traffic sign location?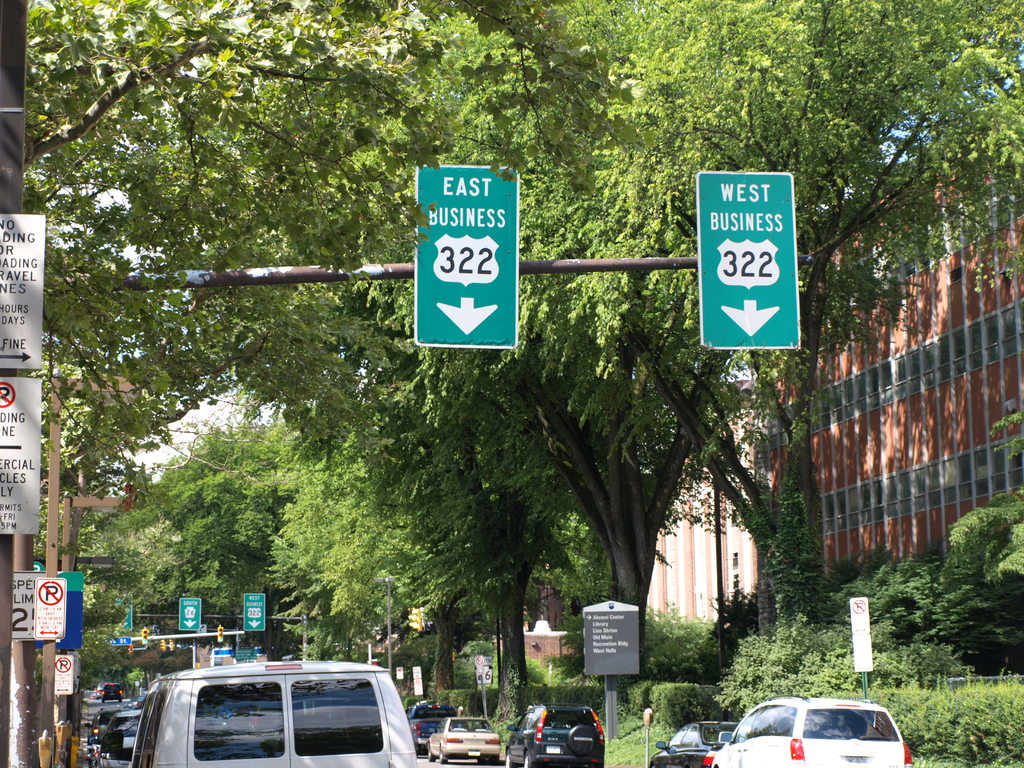
[415,164,521,347]
